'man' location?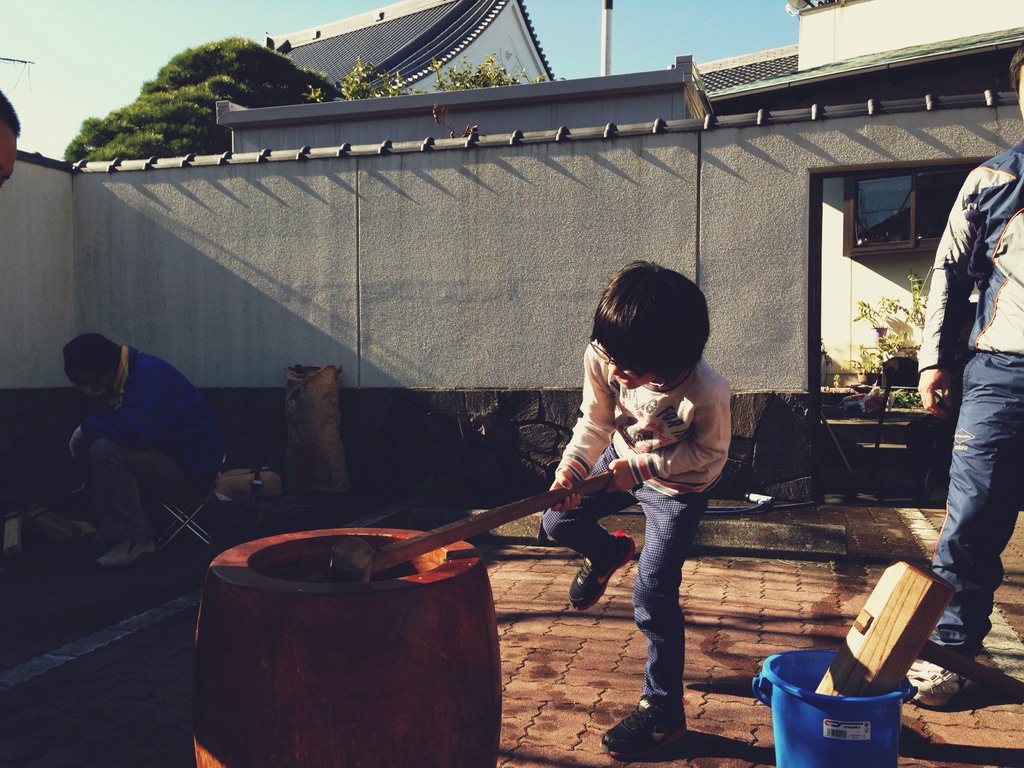
0 94 24 204
